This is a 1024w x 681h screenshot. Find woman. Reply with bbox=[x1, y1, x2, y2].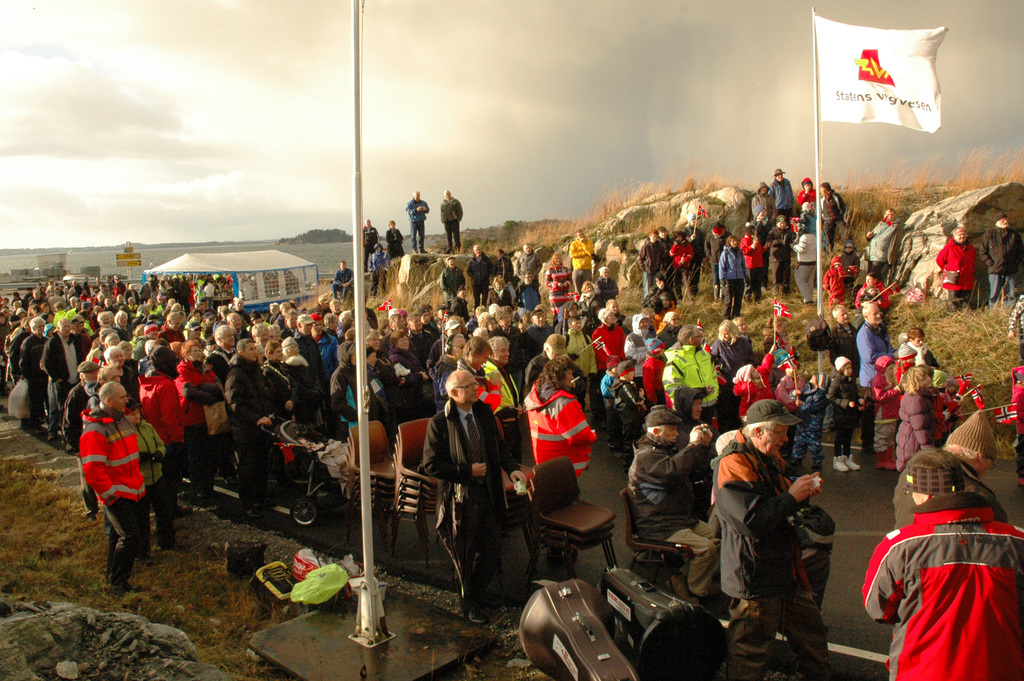
bbox=[659, 313, 686, 349].
